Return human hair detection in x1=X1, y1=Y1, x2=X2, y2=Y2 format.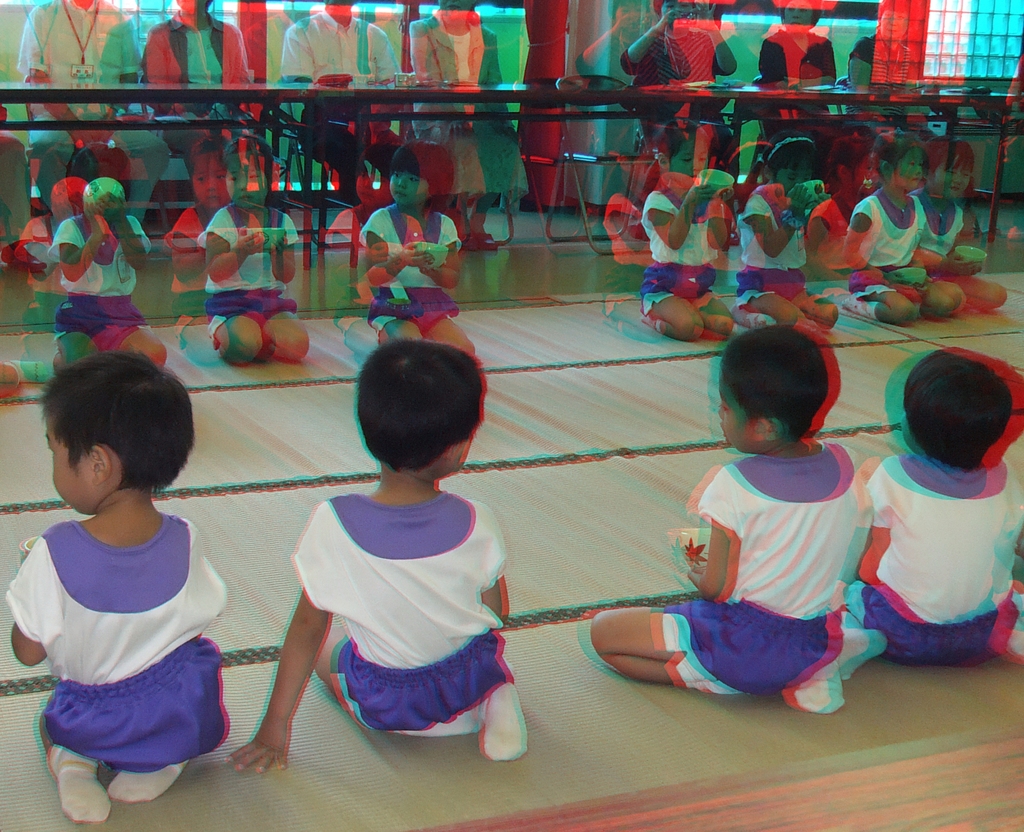
x1=355, y1=335, x2=486, y2=474.
